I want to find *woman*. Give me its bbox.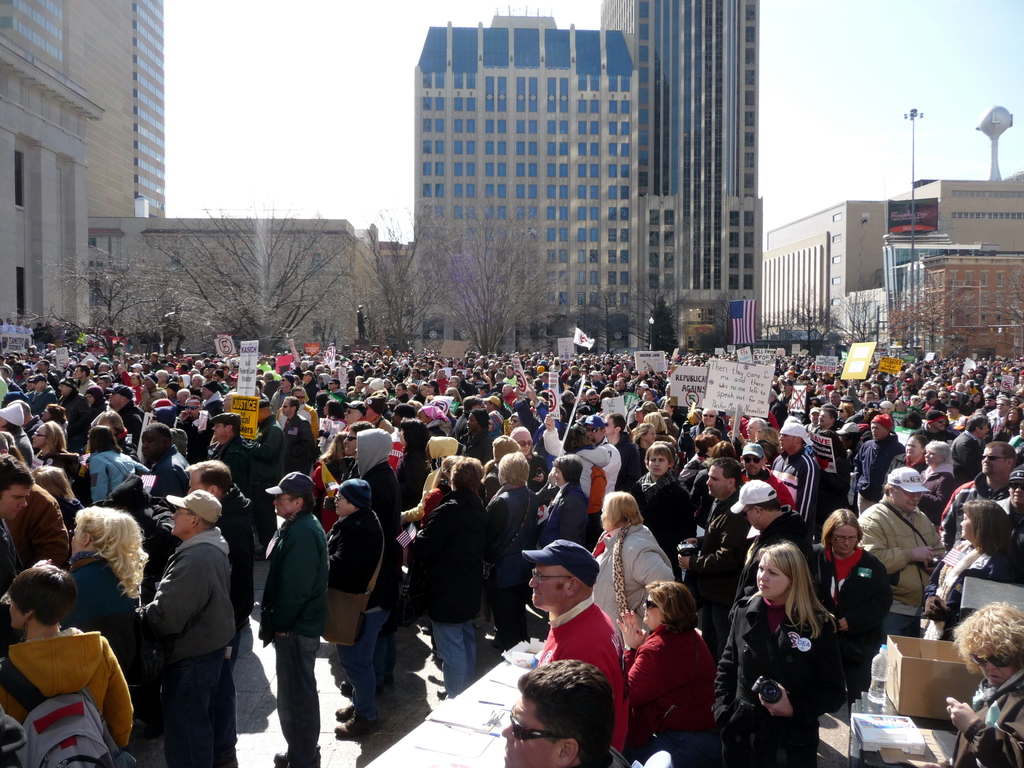
box=[916, 493, 1023, 644].
